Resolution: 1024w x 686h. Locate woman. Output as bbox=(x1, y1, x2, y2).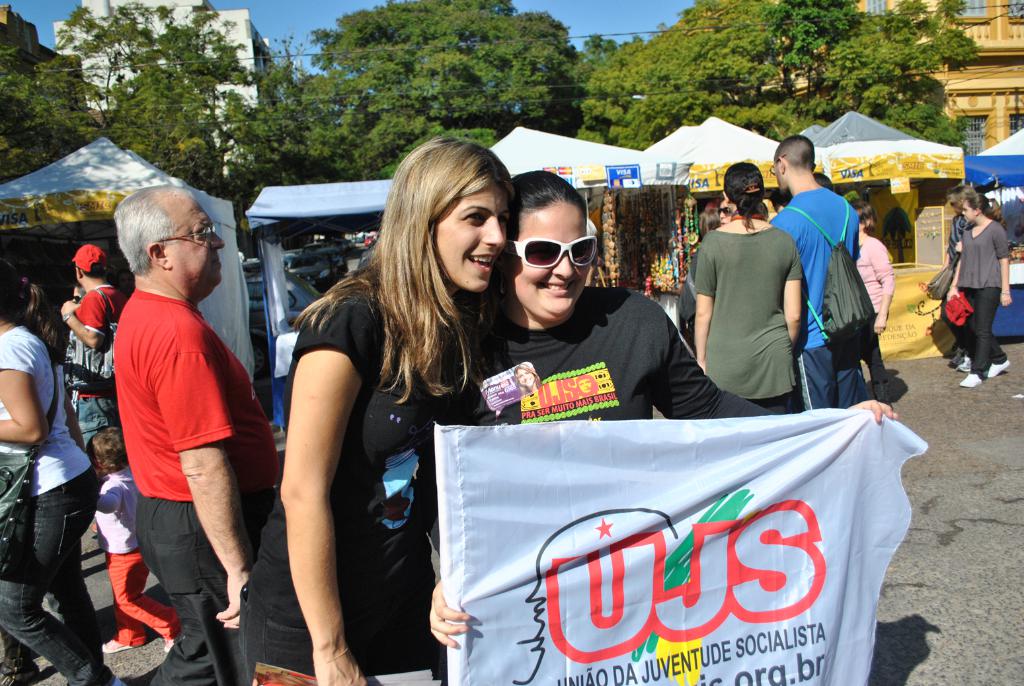
bbox=(850, 200, 892, 397).
